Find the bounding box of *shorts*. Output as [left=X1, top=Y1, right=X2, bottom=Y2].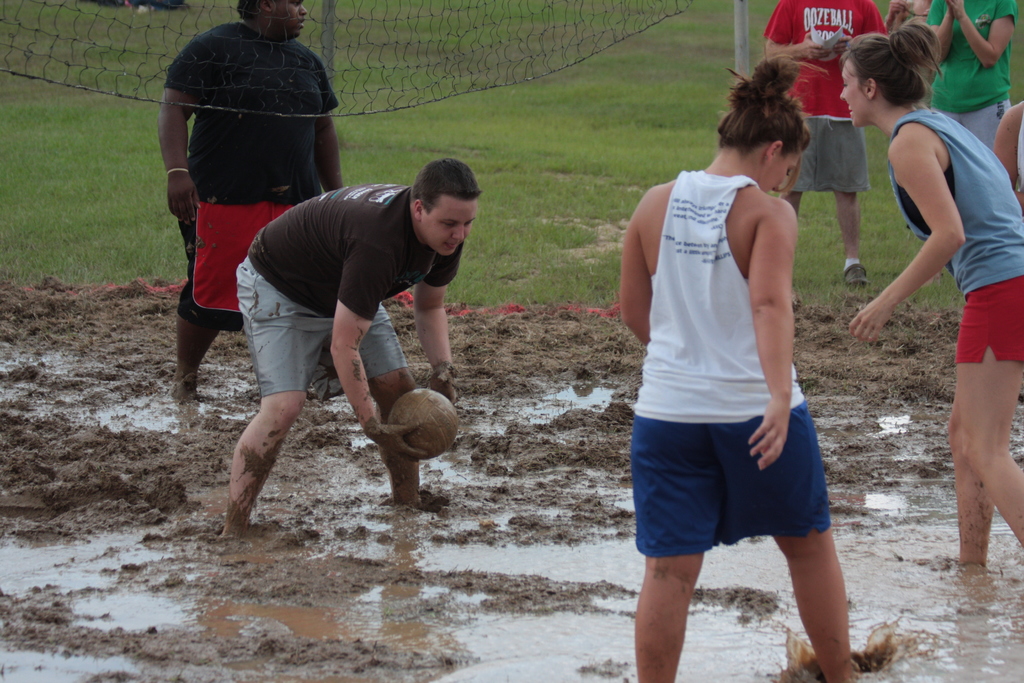
[left=178, top=199, right=301, bottom=336].
